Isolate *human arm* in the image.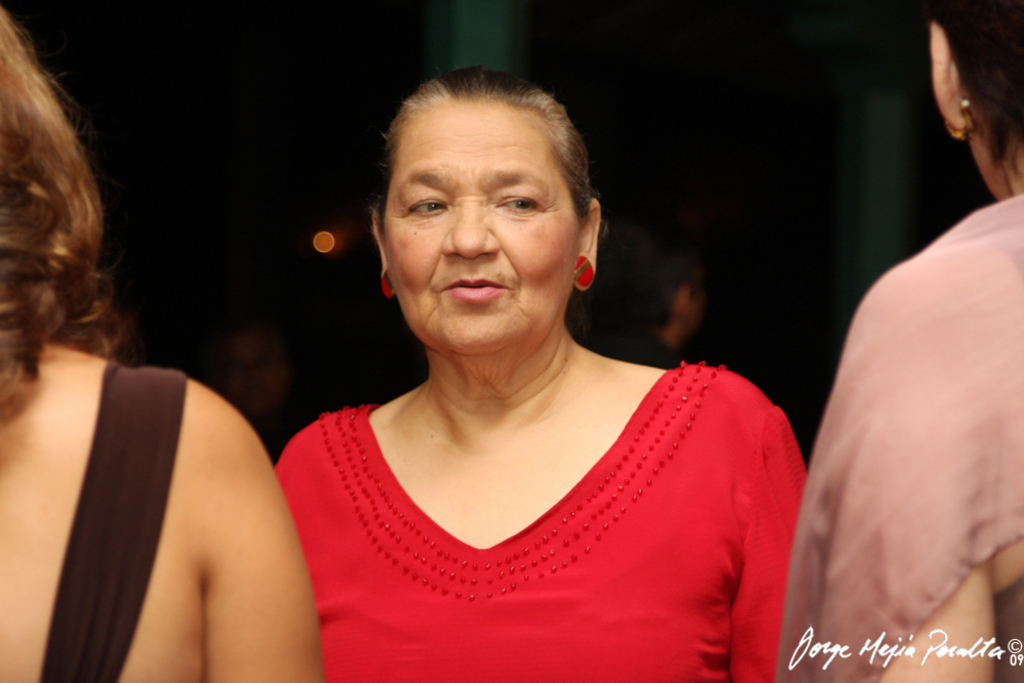
Isolated region: region(194, 390, 323, 681).
